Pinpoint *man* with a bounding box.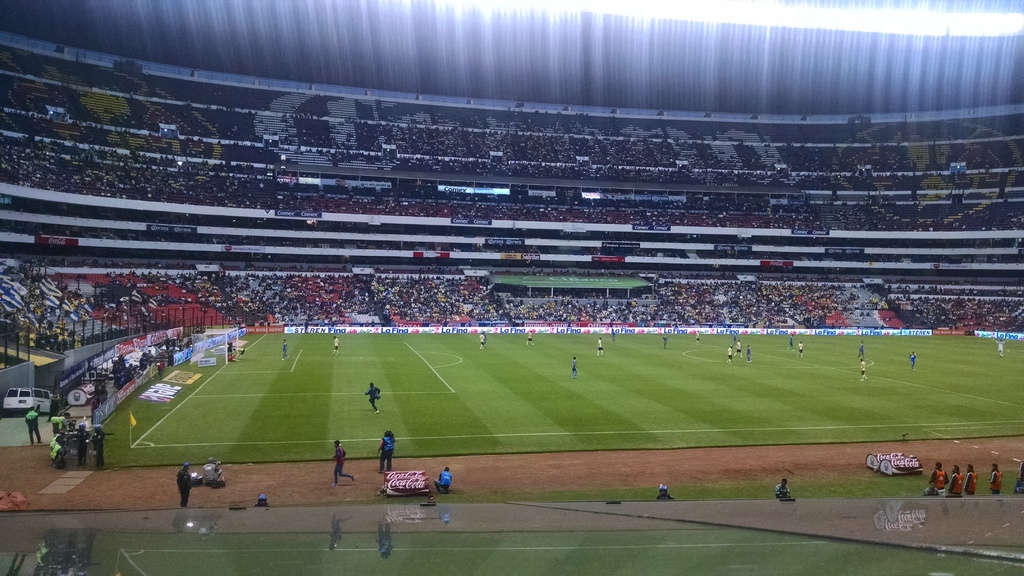
90 392 96 417.
